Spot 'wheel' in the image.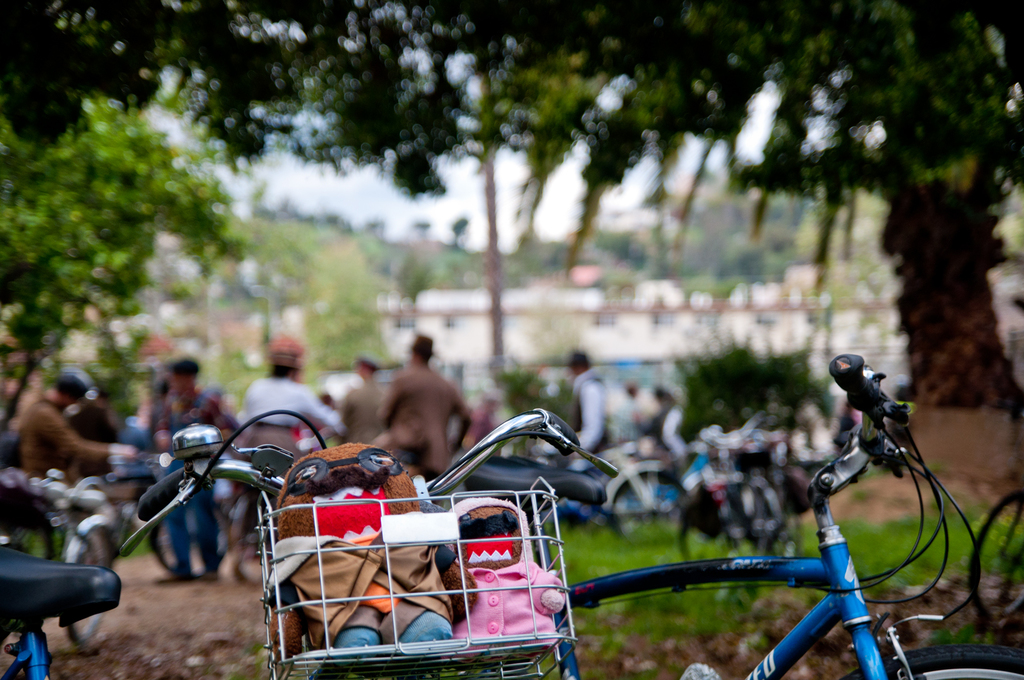
'wheel' found at <region>606, 471, 682, 550</region>.
